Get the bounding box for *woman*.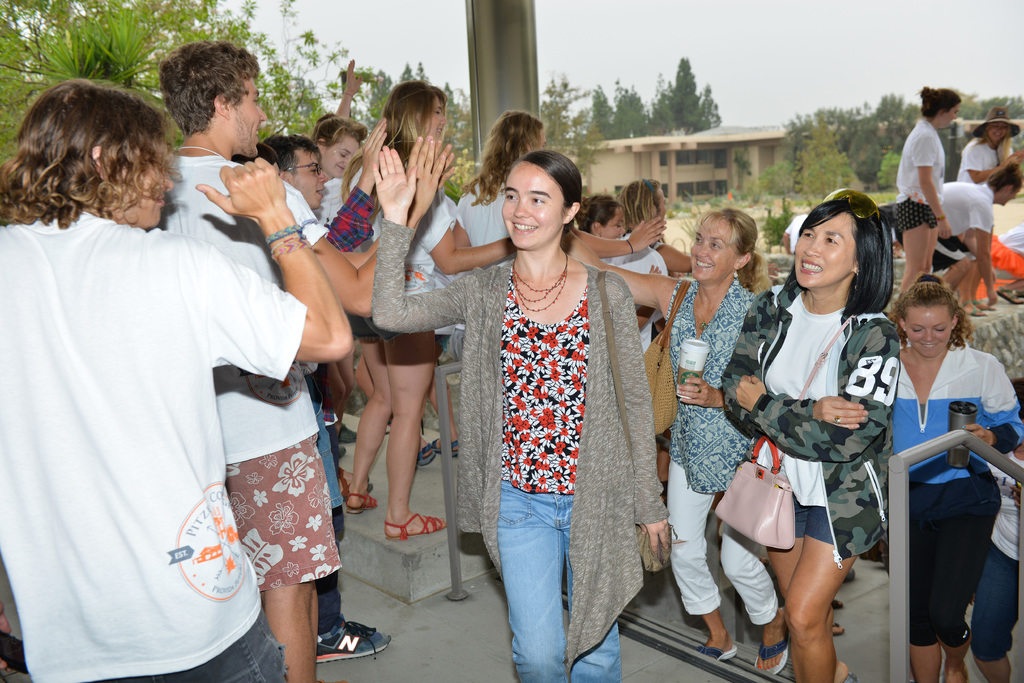
[left=959, top=108, right=1020, bottom=184].
